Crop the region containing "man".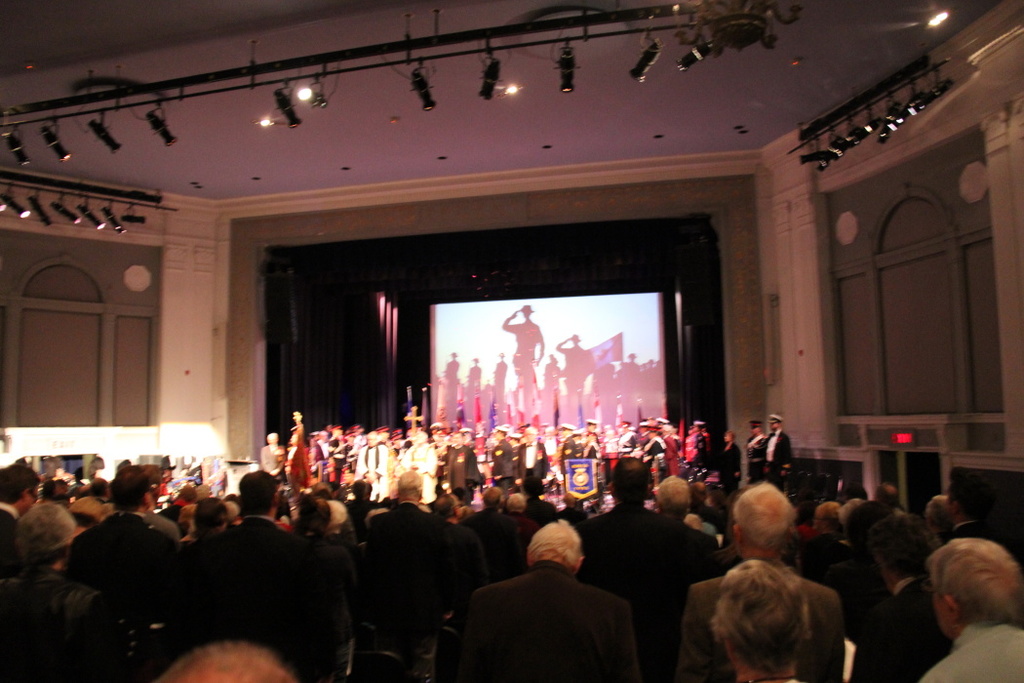
Crop region: l=70, t=462, r=174, b=589.
